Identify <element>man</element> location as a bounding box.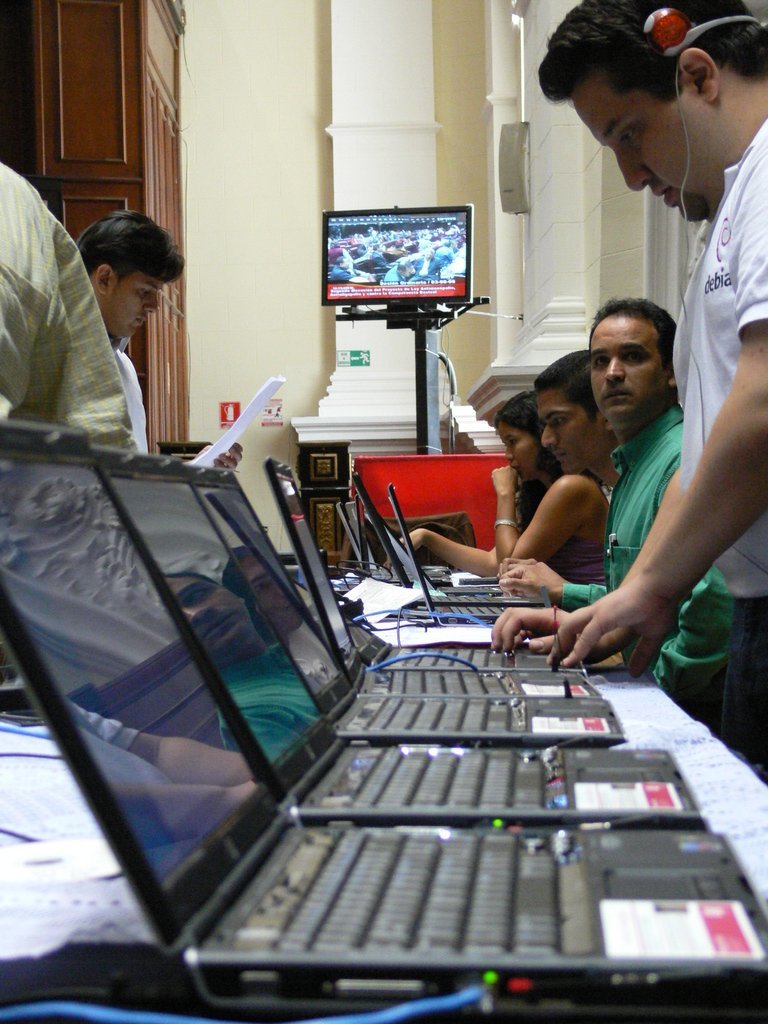
(x1=0, y1=156, x2=142, y2=680).
